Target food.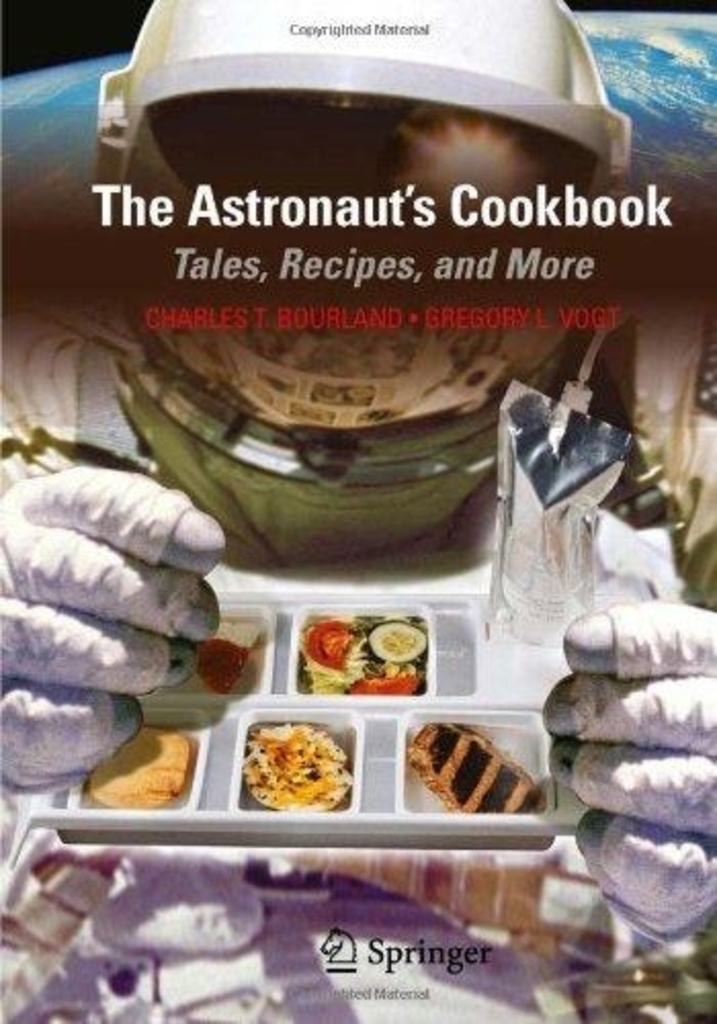
Target region: [303, 610, 430, 690].
